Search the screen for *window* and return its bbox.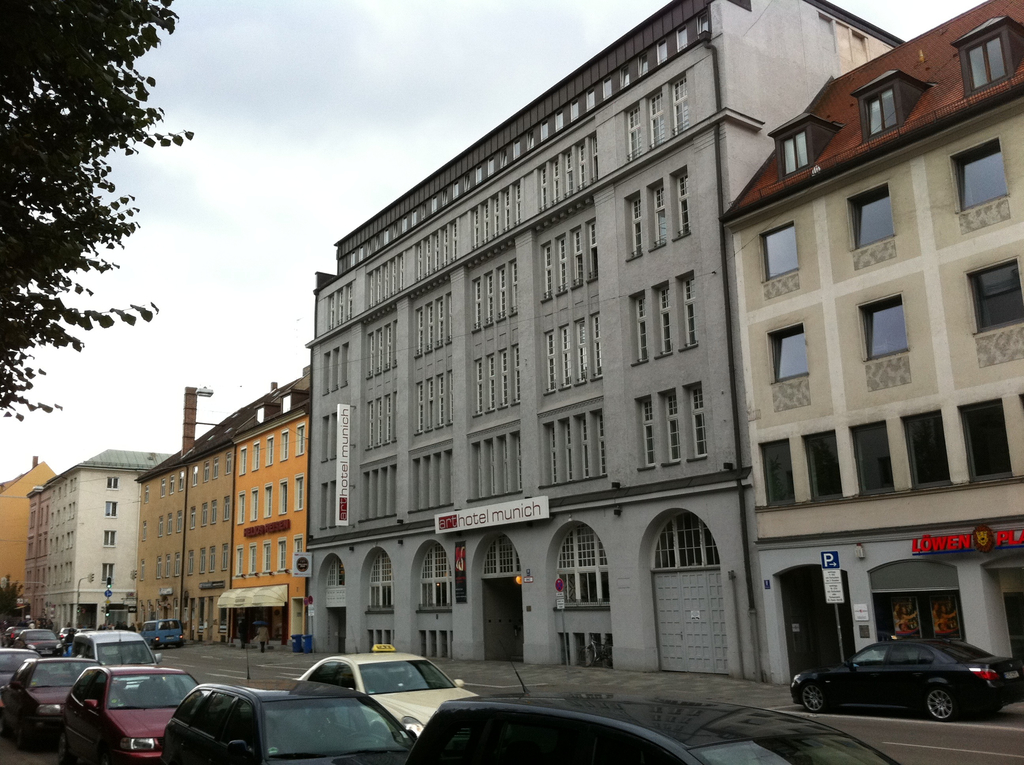
Found: x1=369 y1=238 x2=376 y2=255.
